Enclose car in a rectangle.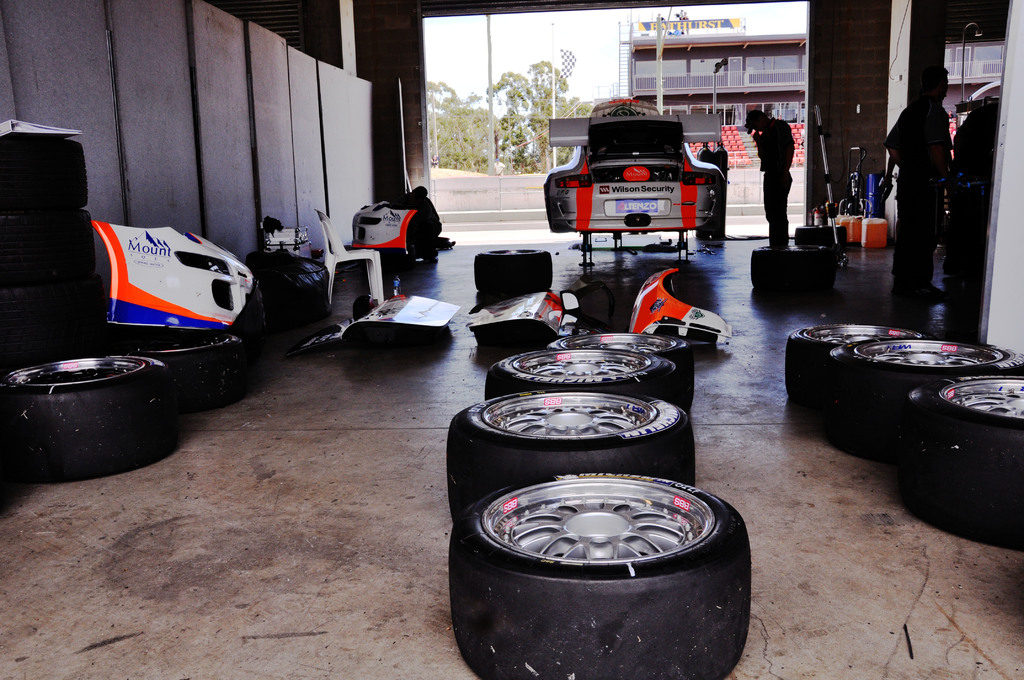
l=540, t=96, r=717, b=231.
